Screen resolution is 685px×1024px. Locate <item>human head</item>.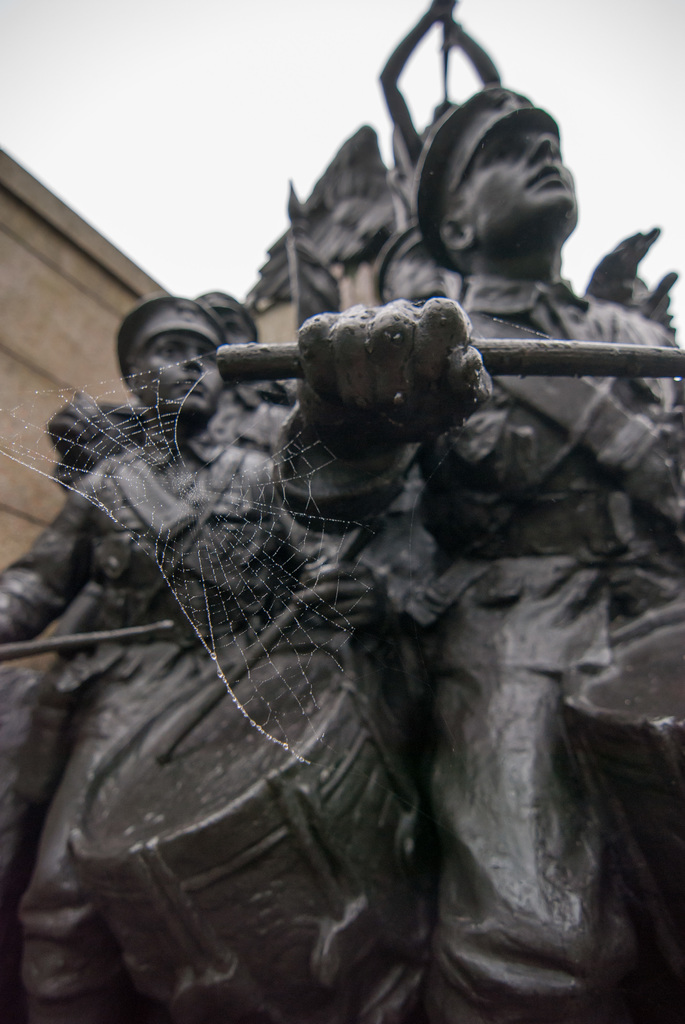
region(118, 294, 232, 420).
